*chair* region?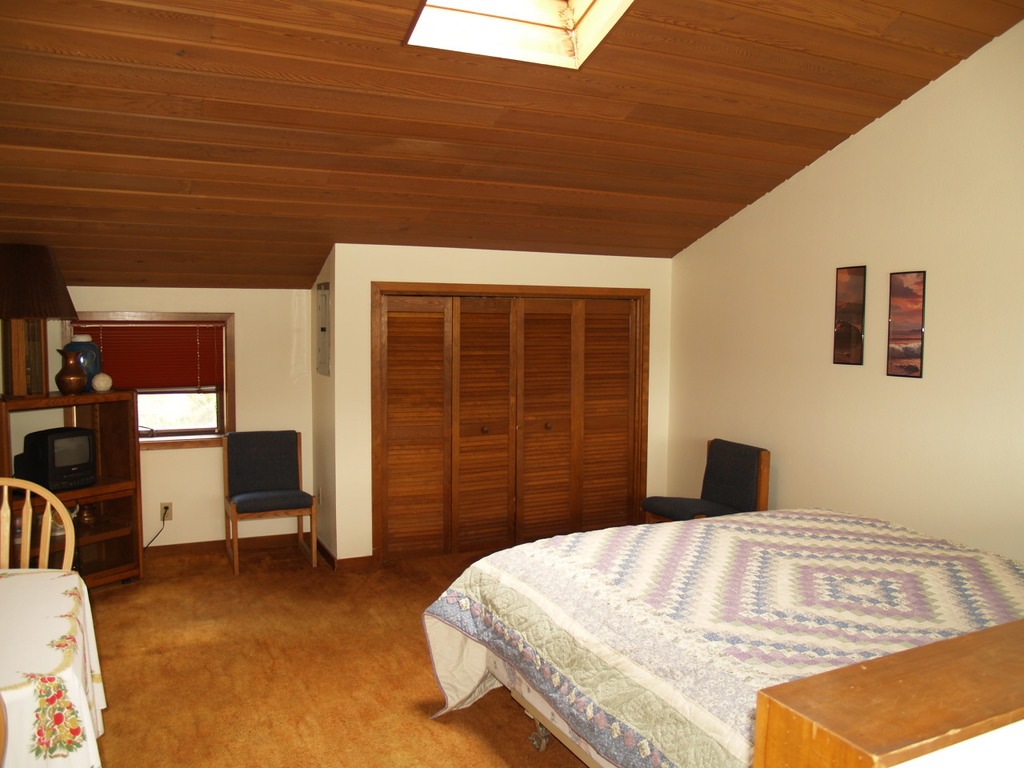
<box>205,416,318,587</box>
